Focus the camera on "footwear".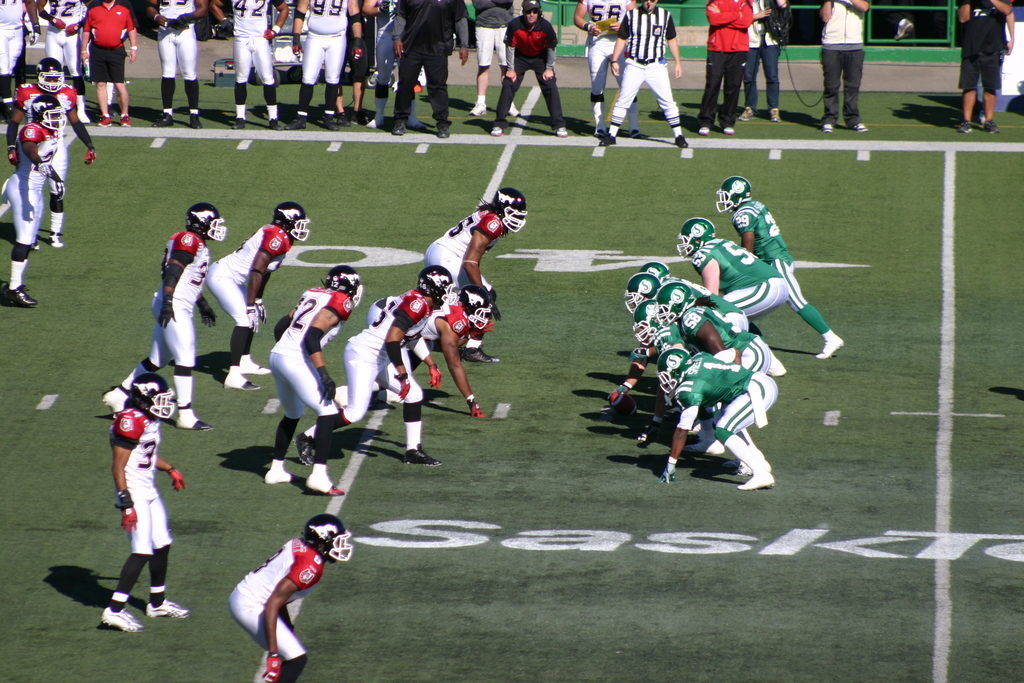
Focus region: x1=675, y1=131, x2=691, y2=145.
